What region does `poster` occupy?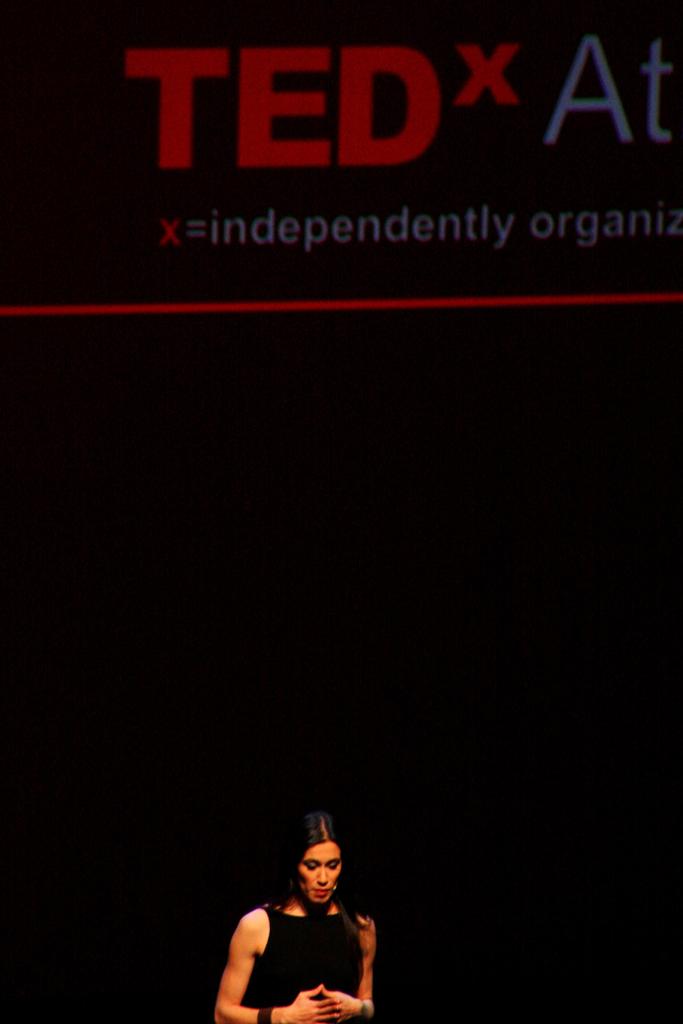
select_region(1, 1, 679, 1023).
